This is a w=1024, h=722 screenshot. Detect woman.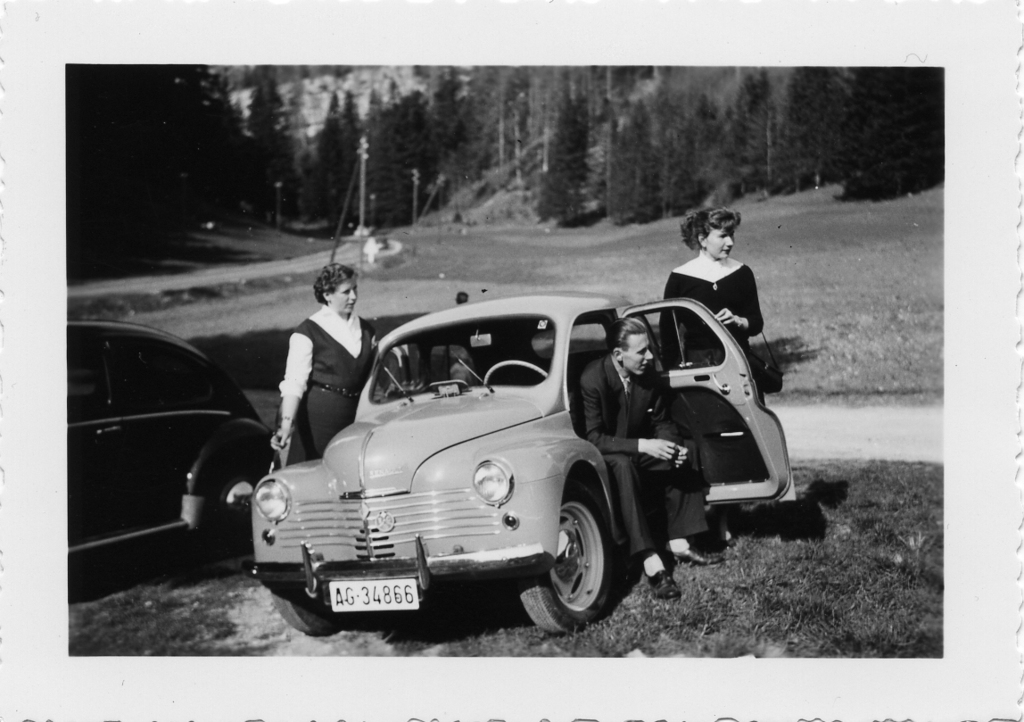
265,260,387,469.
